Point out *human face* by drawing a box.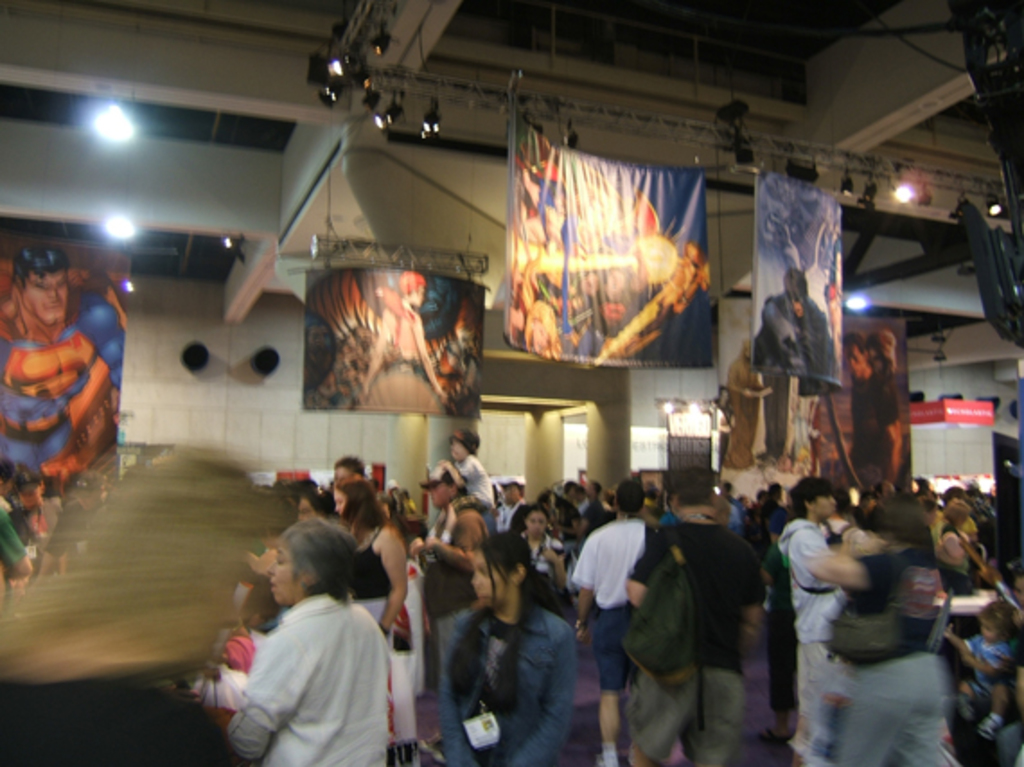
rect(18, 266, 61, 323).
